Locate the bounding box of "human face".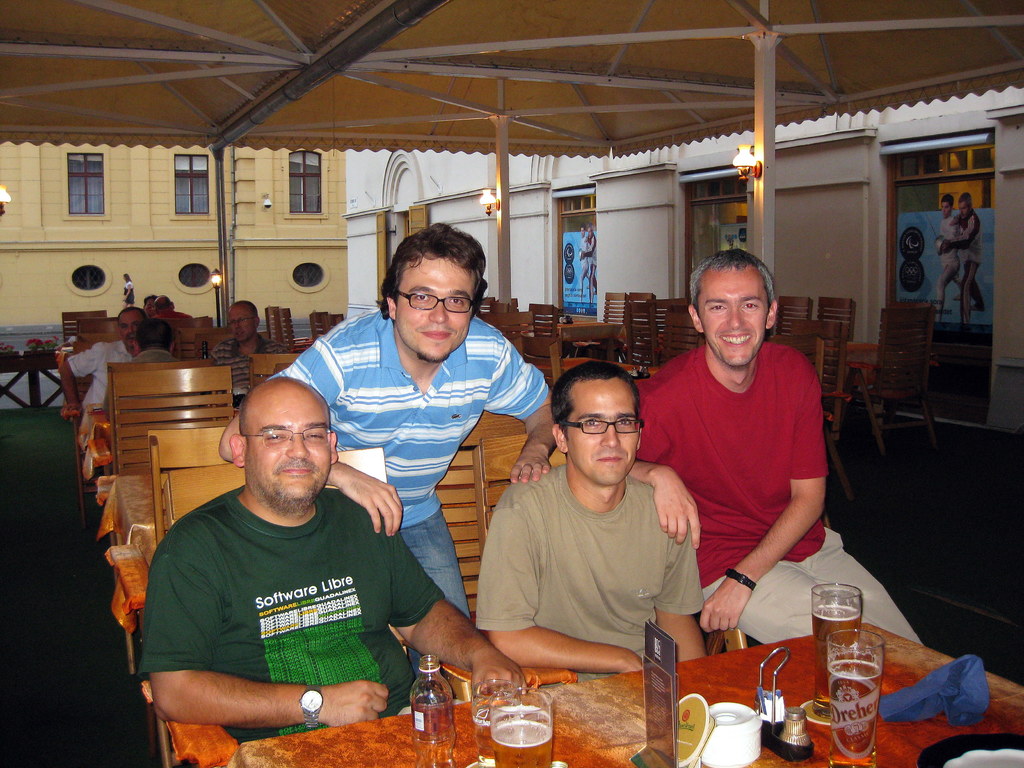
Bounding box: bbox(398, 260, 474, 359).
